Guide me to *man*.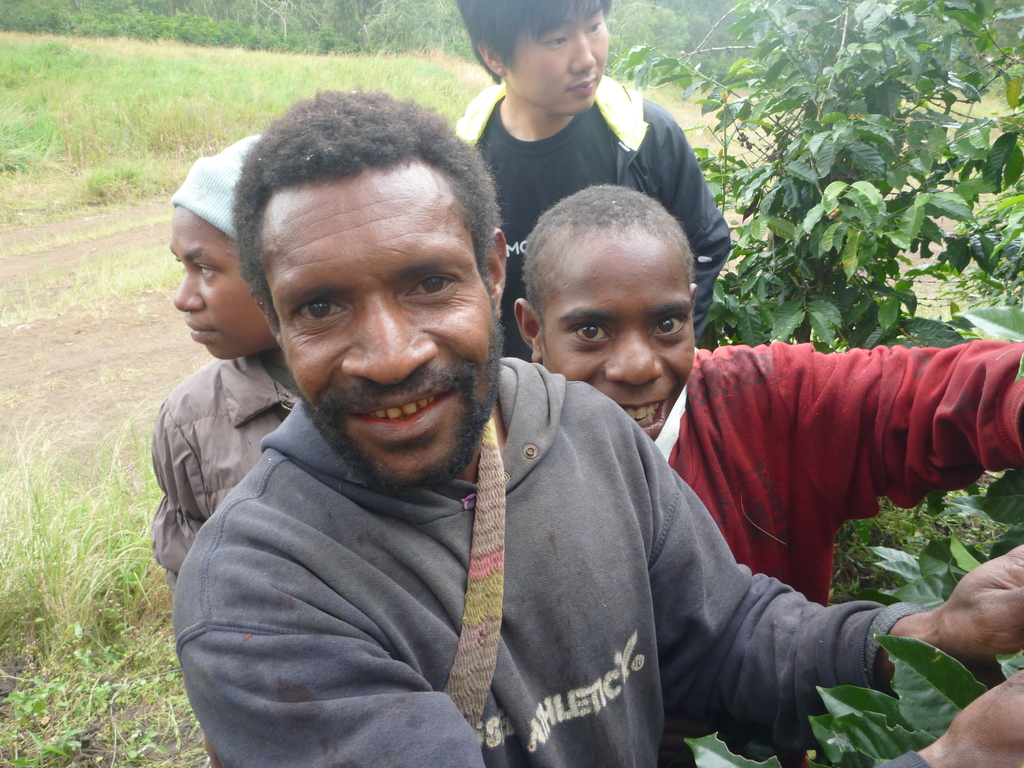
Guidance: (504,177,1023,621).
